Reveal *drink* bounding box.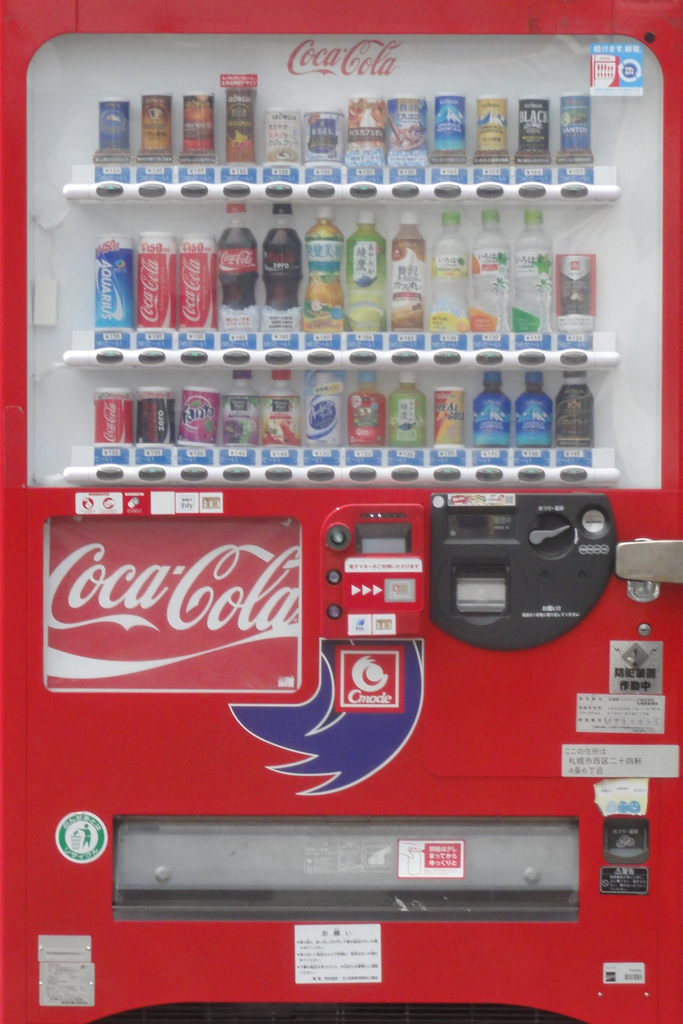
Revealed: 390,376,425,451.
